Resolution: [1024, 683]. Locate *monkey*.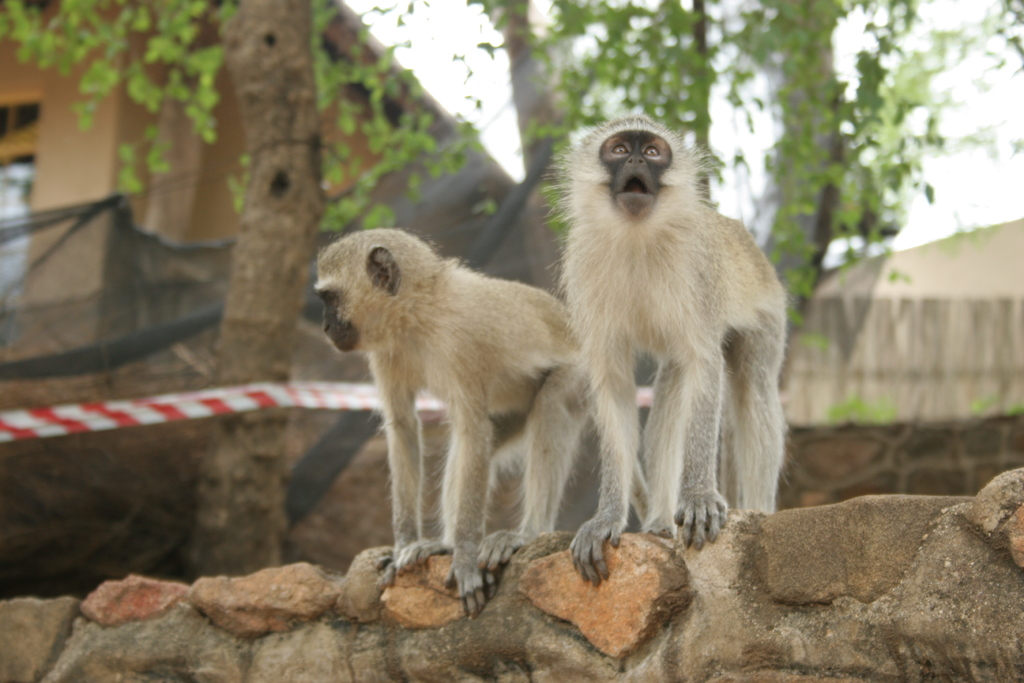
bbox=[316, 226, 680, 618].
